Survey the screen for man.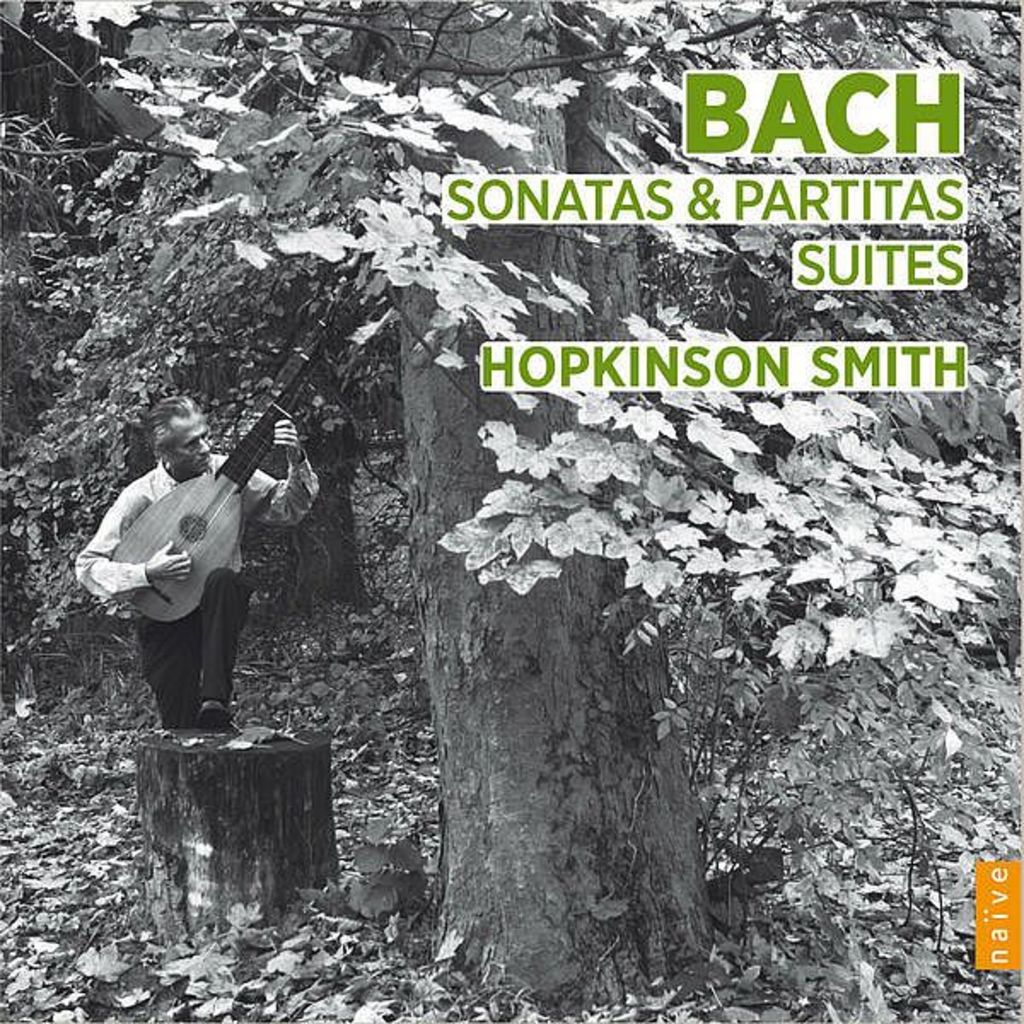
Survey found: 77 399 305 761.
